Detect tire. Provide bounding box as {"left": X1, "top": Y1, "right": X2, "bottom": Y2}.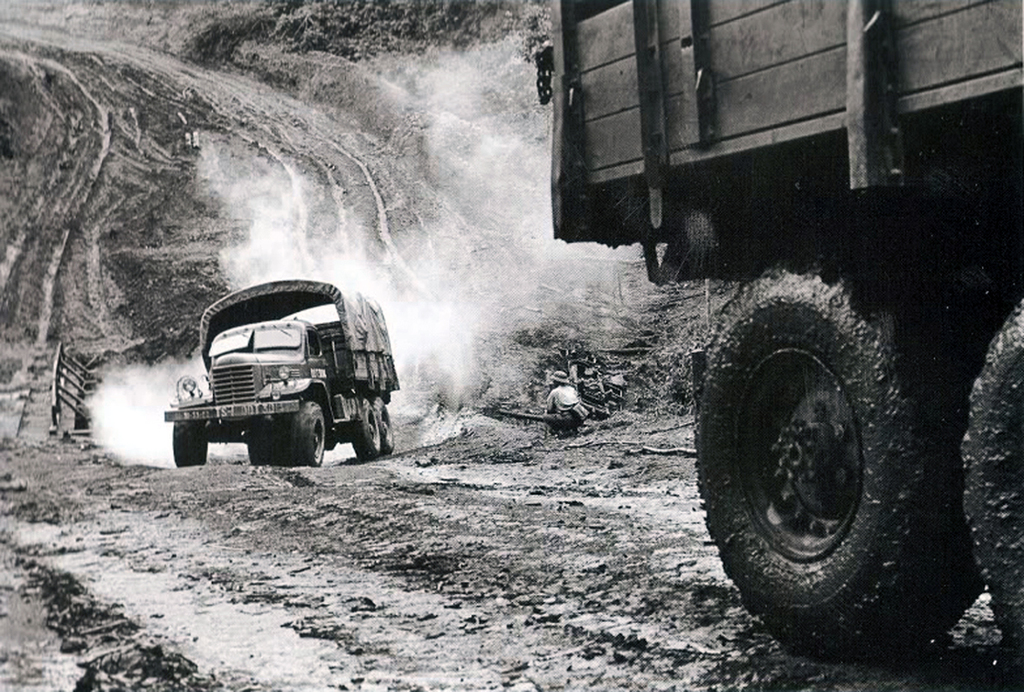
{"left": 352, "top": 397, "right": 379, "bottom": 458}.
